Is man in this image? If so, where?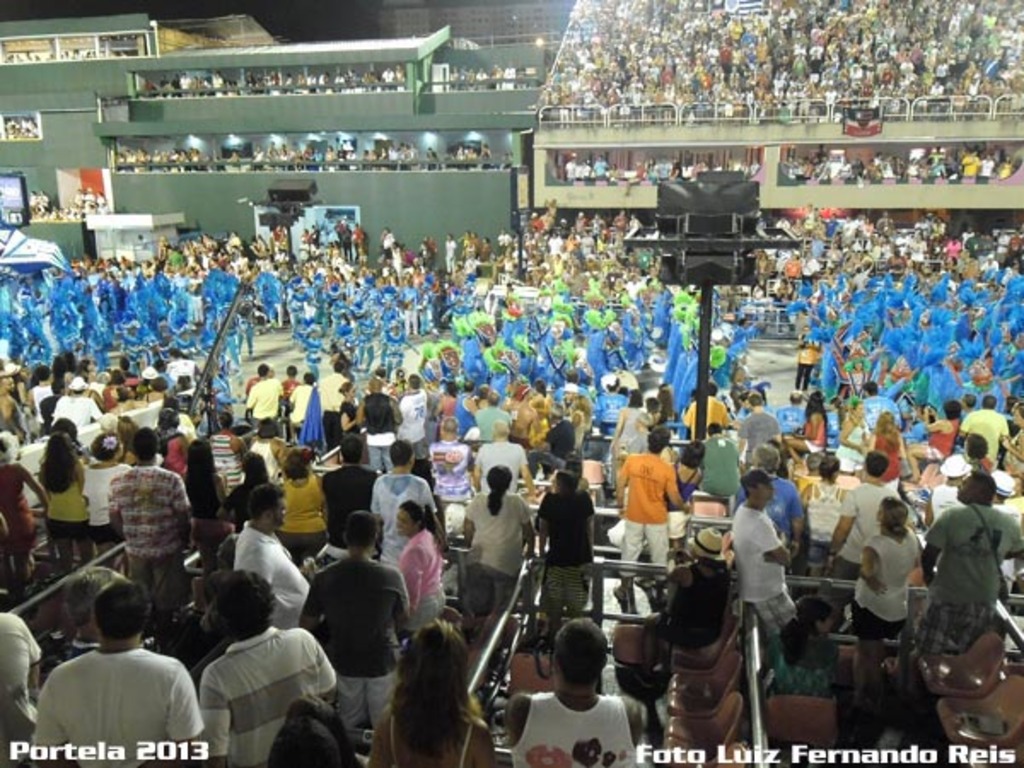
Yes, at region(922, 473, 1022, 650).
